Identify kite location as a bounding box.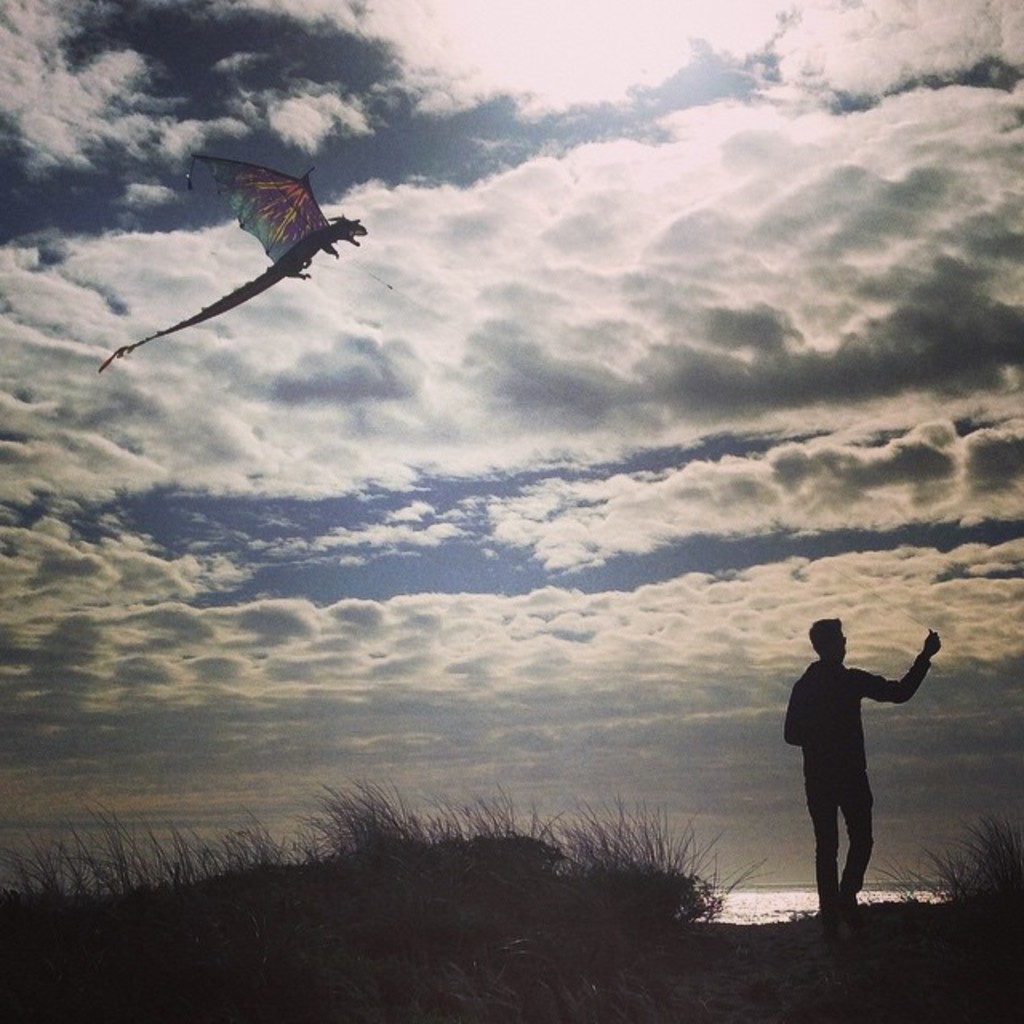
box(99, 136, 386, 386).
